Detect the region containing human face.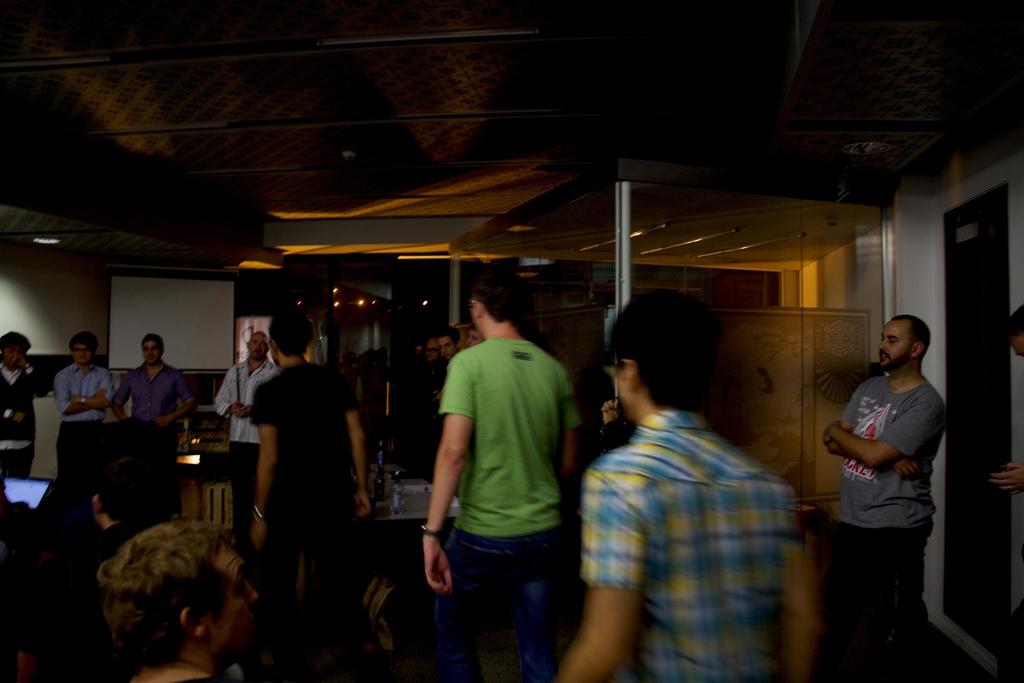
select_region(882, 322, 906, 364).
